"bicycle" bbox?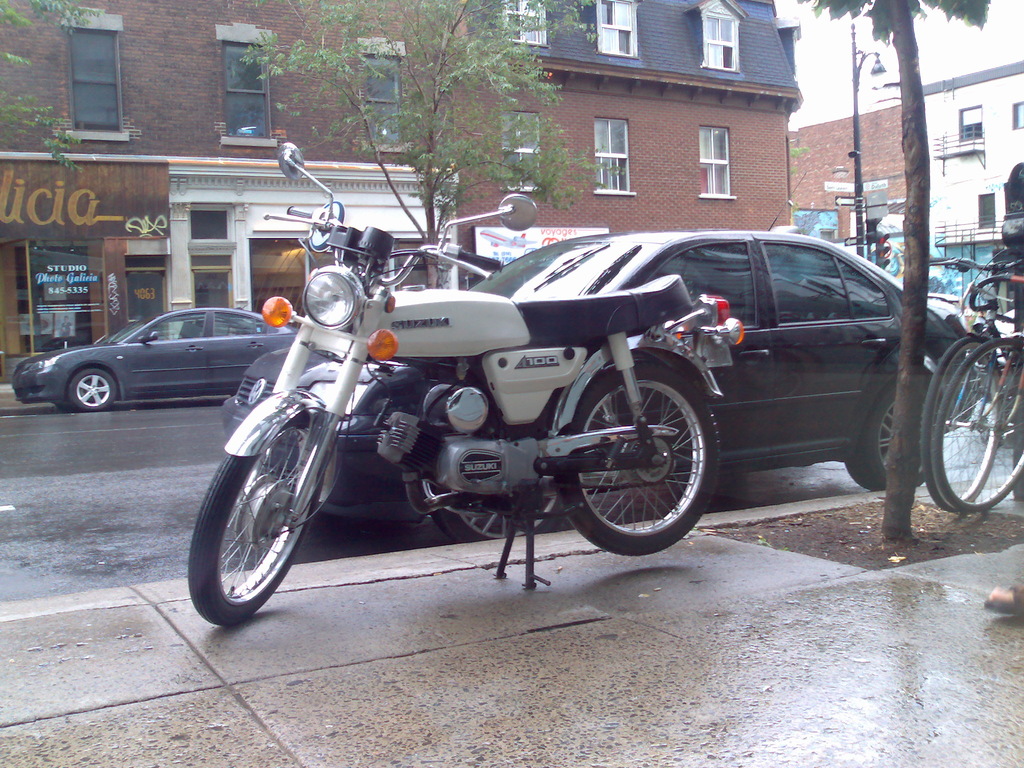
region(928, 257, 1023, 510)
